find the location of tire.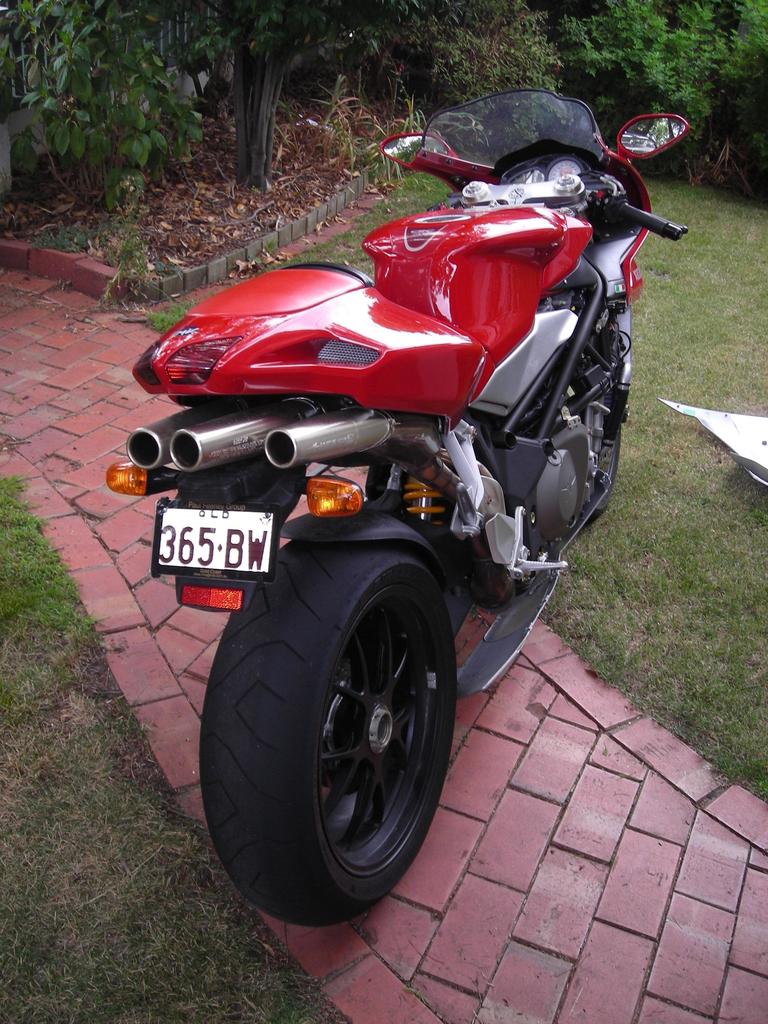
Location: (x1=204, y1=517, x2=452, y2=929).
